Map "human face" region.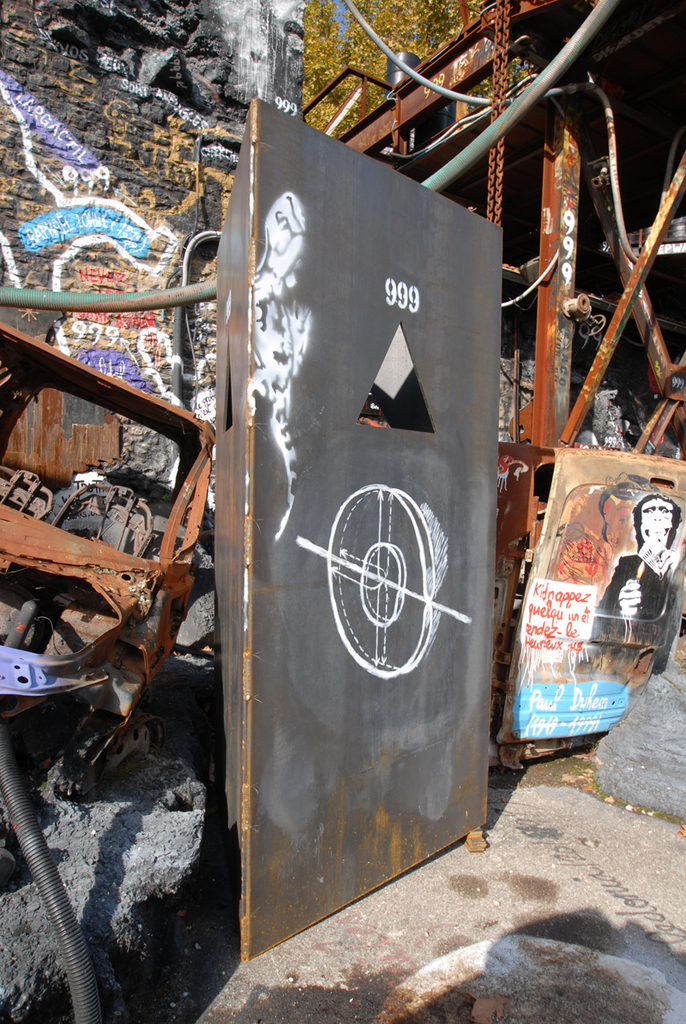
Mapped to 646 499 671 545.
